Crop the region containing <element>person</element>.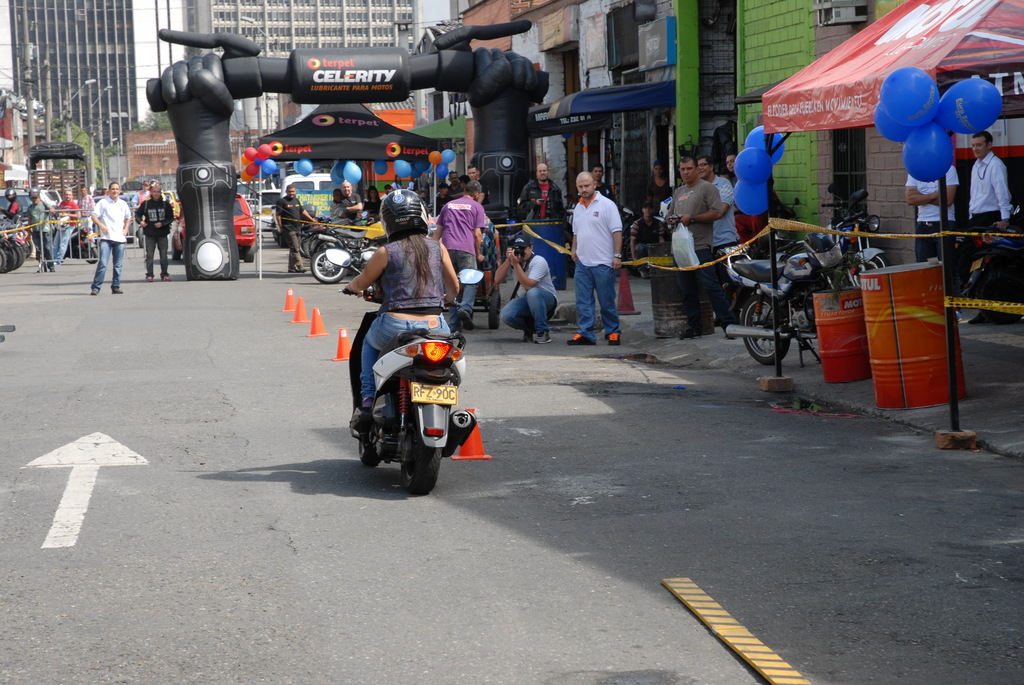
Crop region: detection(95, 181, 128, 301).
